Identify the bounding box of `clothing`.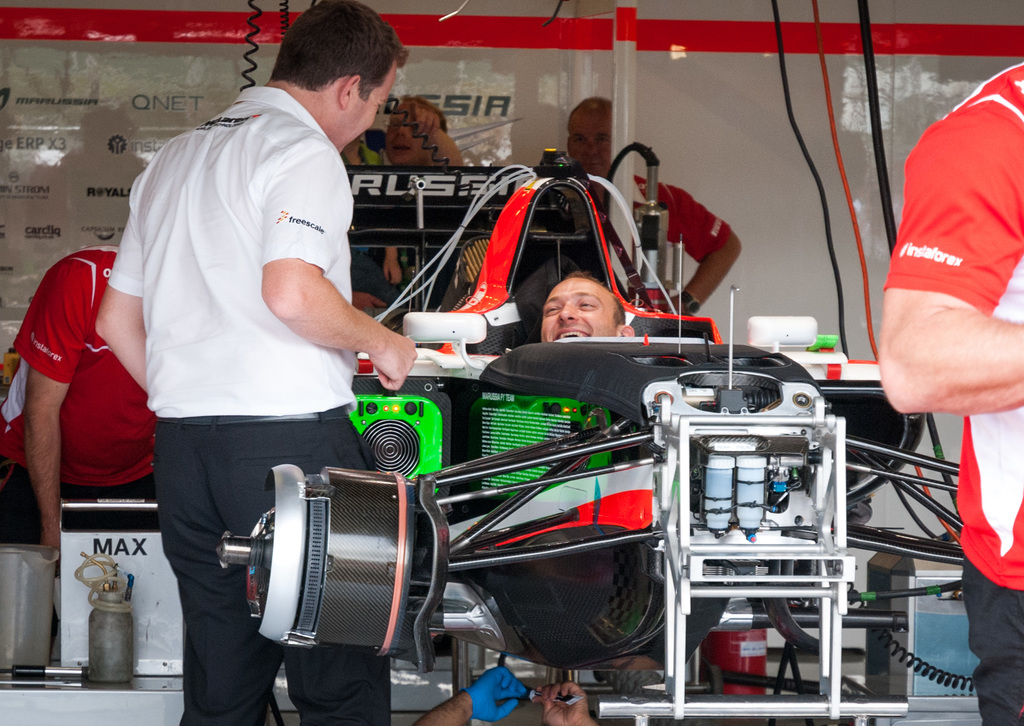
locate(111, 43, 394, 631).
